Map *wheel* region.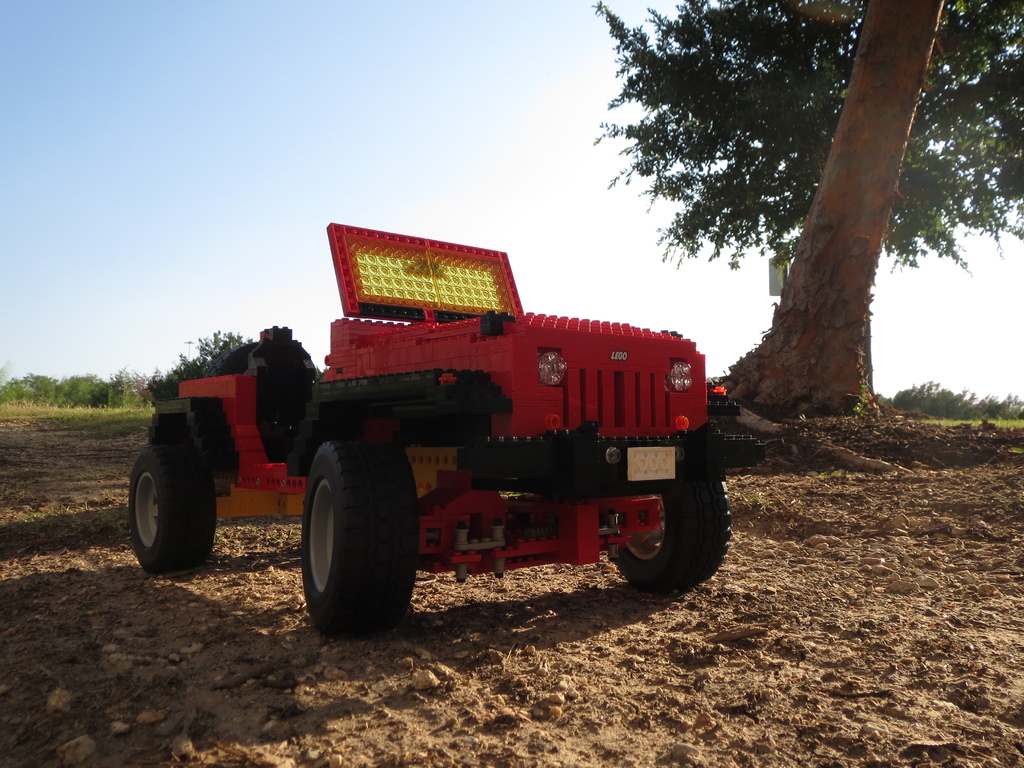
Mapped to crop(124, 445, 216, 578).
